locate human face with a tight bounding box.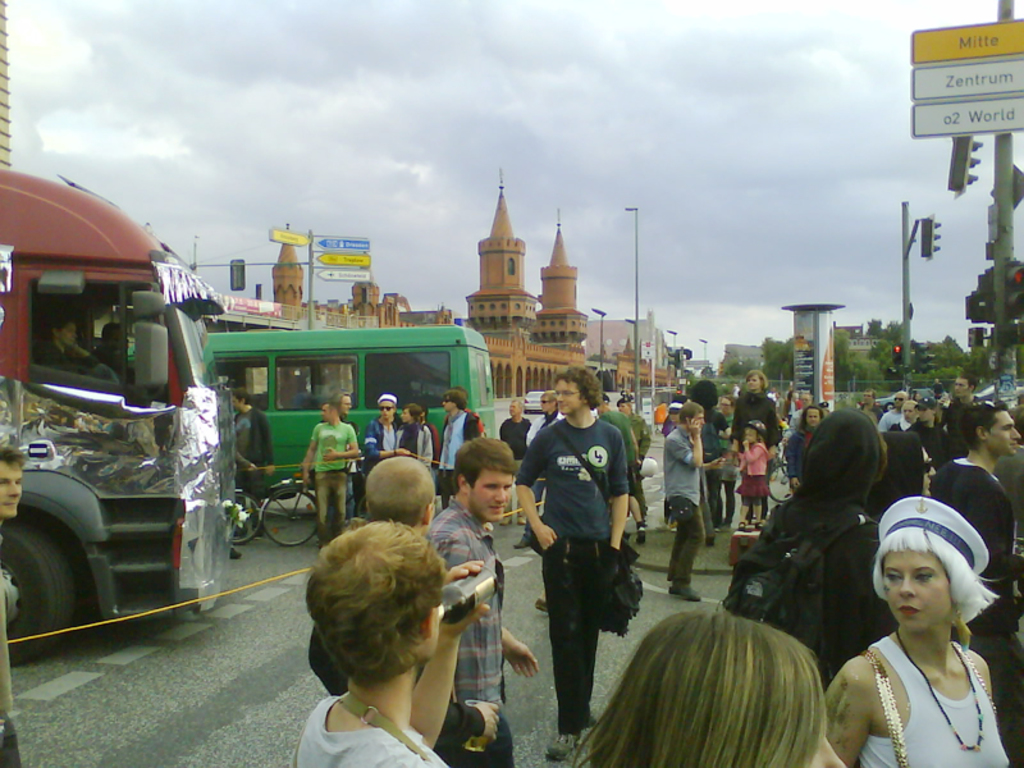
<bbox>59, 321, 78, 346</bbox>.
